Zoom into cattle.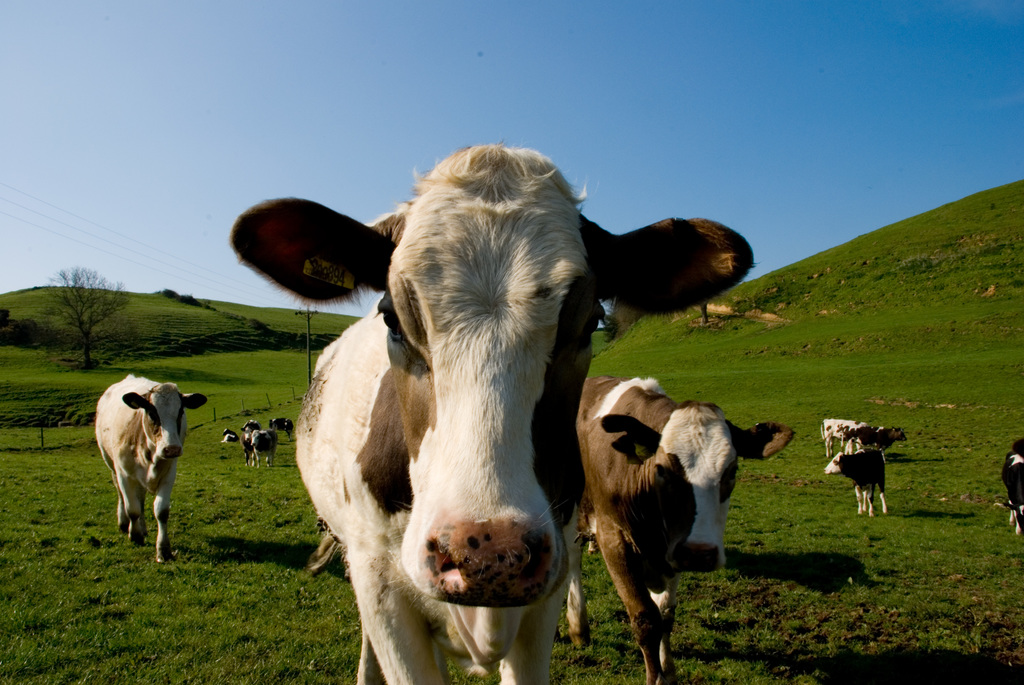
Zoom target: l=217, t=428, r=246, b=449.
